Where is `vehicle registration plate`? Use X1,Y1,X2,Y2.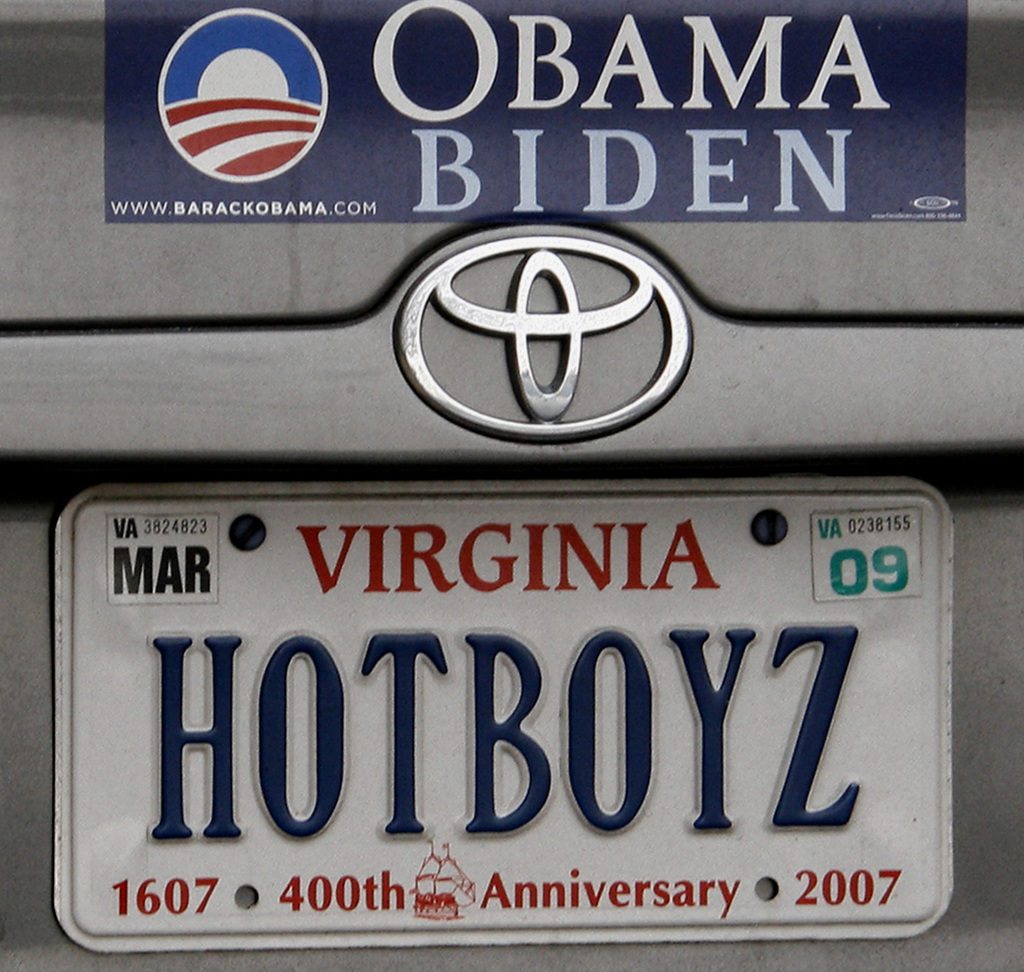
51,474,956,956.
